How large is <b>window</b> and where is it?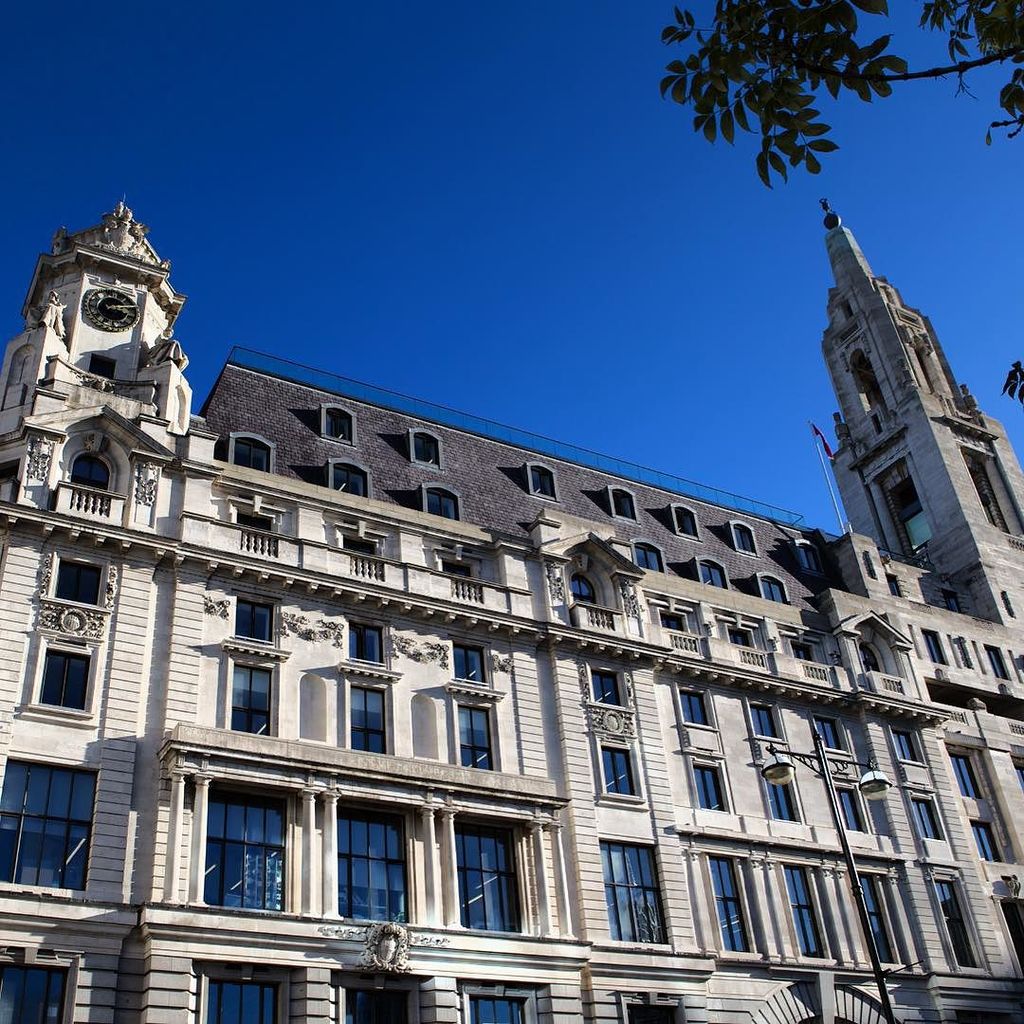
Bounding box: x1=887, y1=477, x2=931, y2=551.
